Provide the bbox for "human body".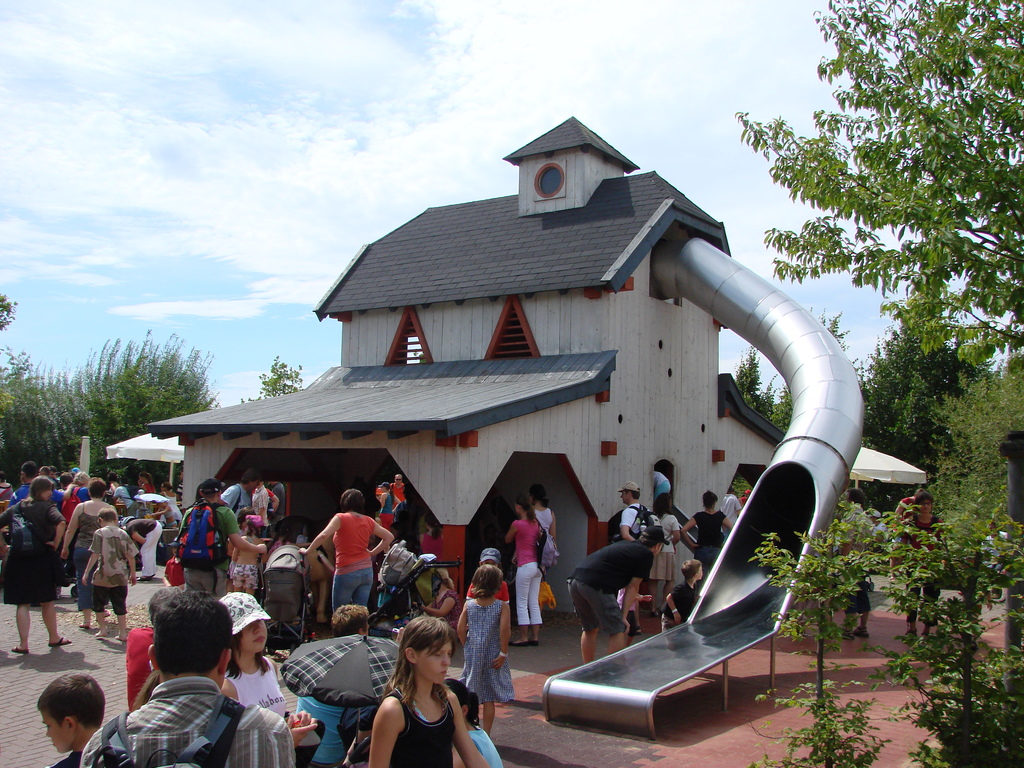
l=884, t=493, r=938, b=637.
